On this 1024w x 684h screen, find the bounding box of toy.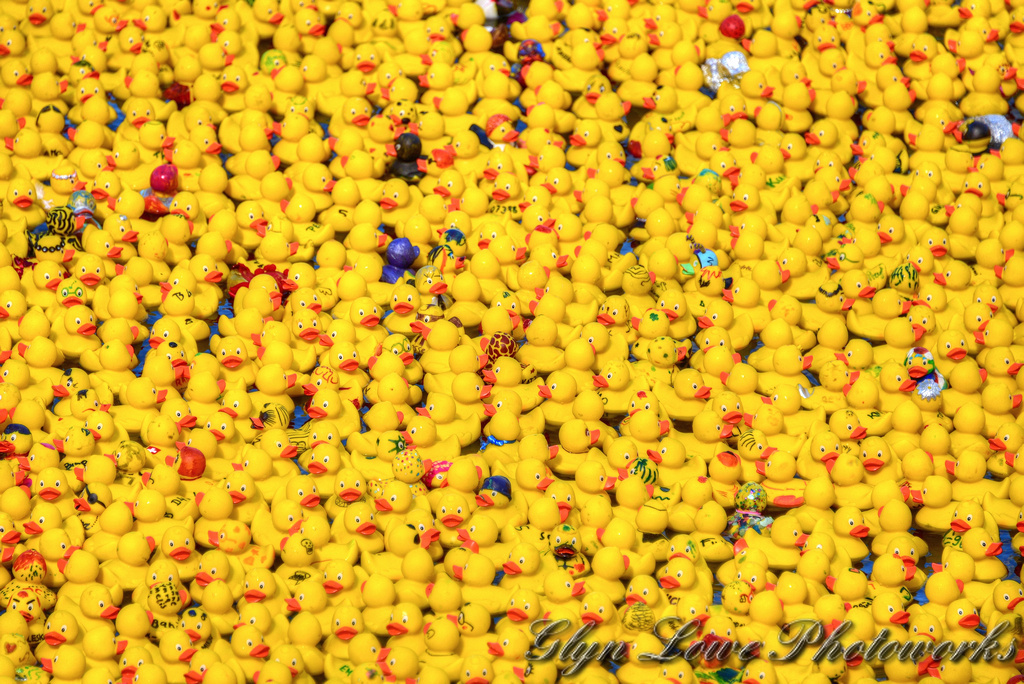
Bounding box: Rect(325, 464, 375, 519).
